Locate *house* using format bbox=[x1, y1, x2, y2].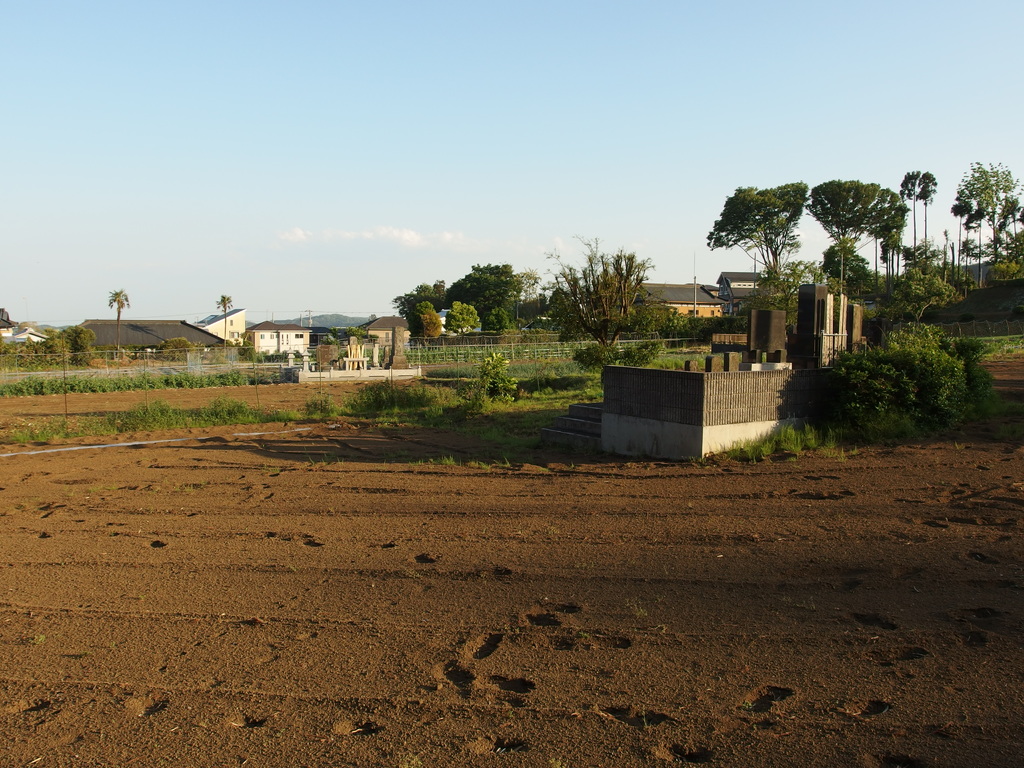
bbox=[0, 311, 231, 362].
